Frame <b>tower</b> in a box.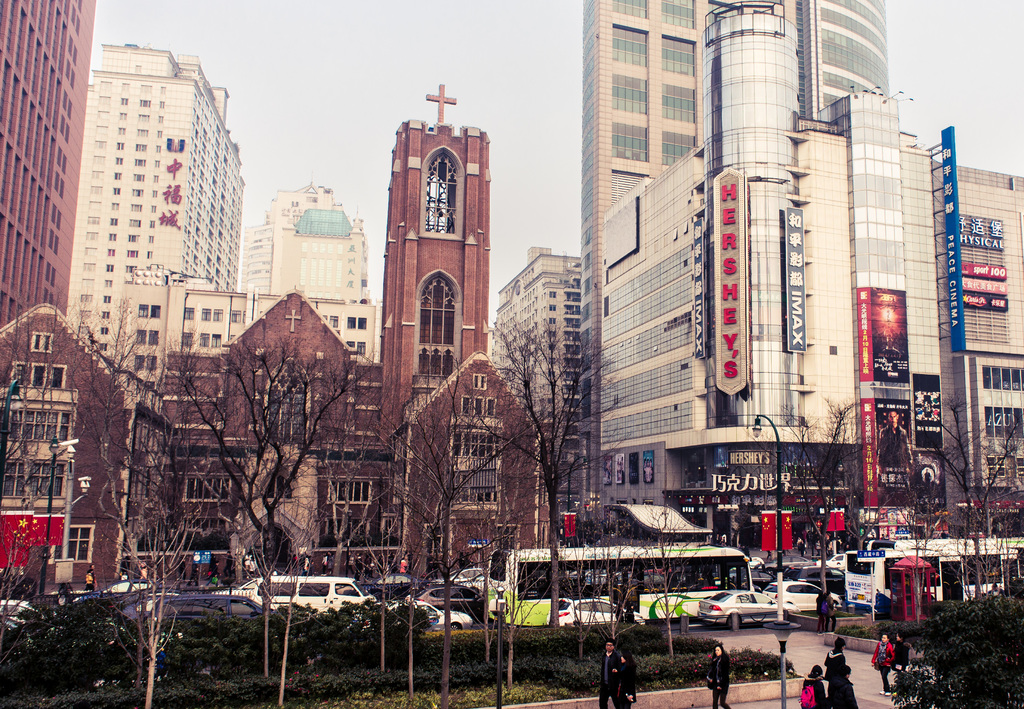
364 80 497 441.
